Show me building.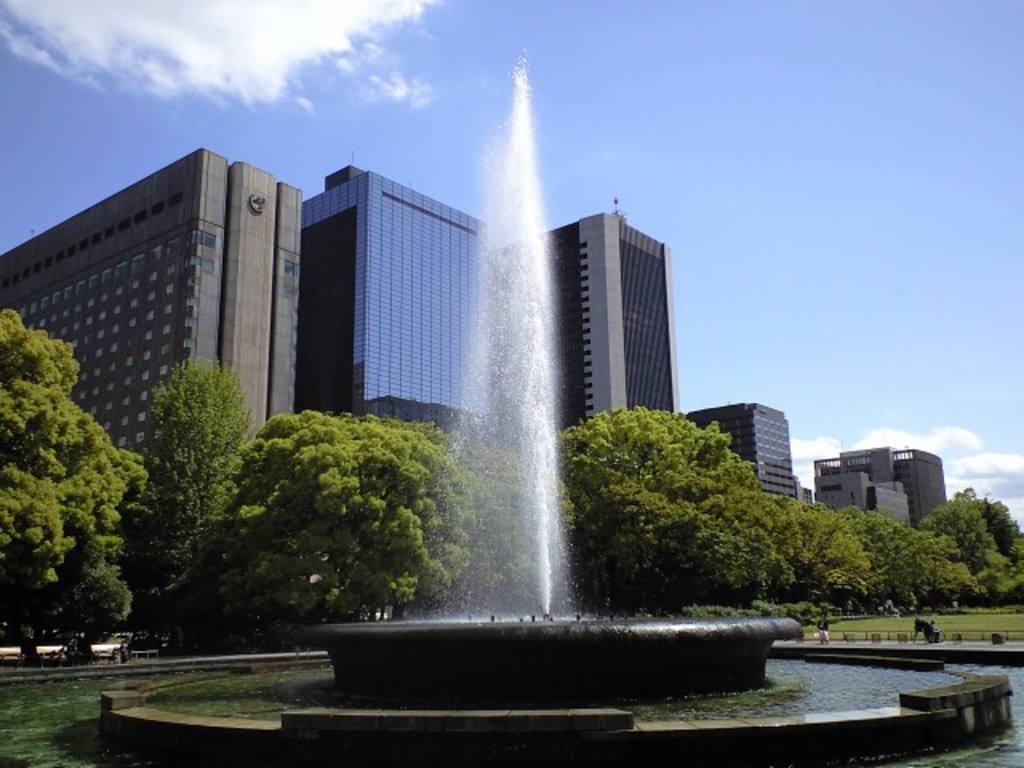
building is here: [818,475,906,531].
